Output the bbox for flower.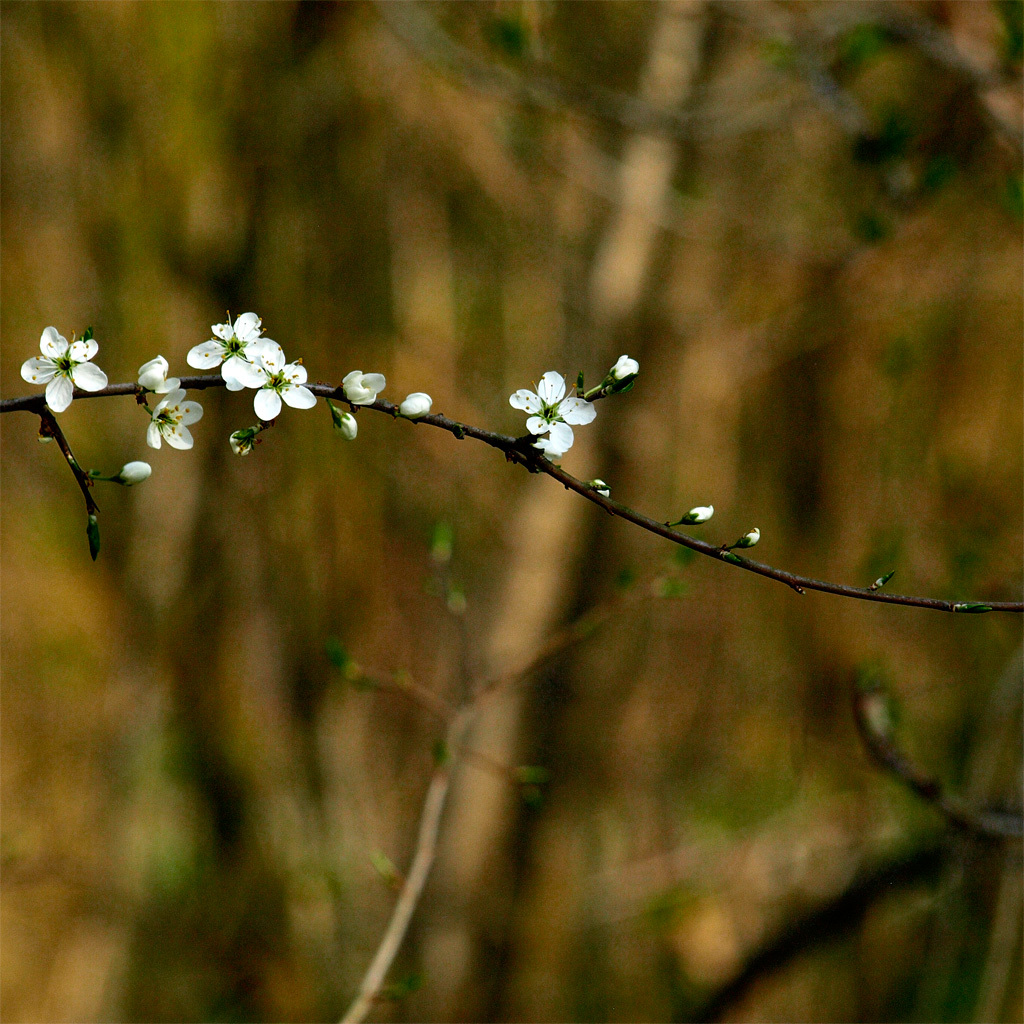
left=511, top=374, right=596, bottom=464.
